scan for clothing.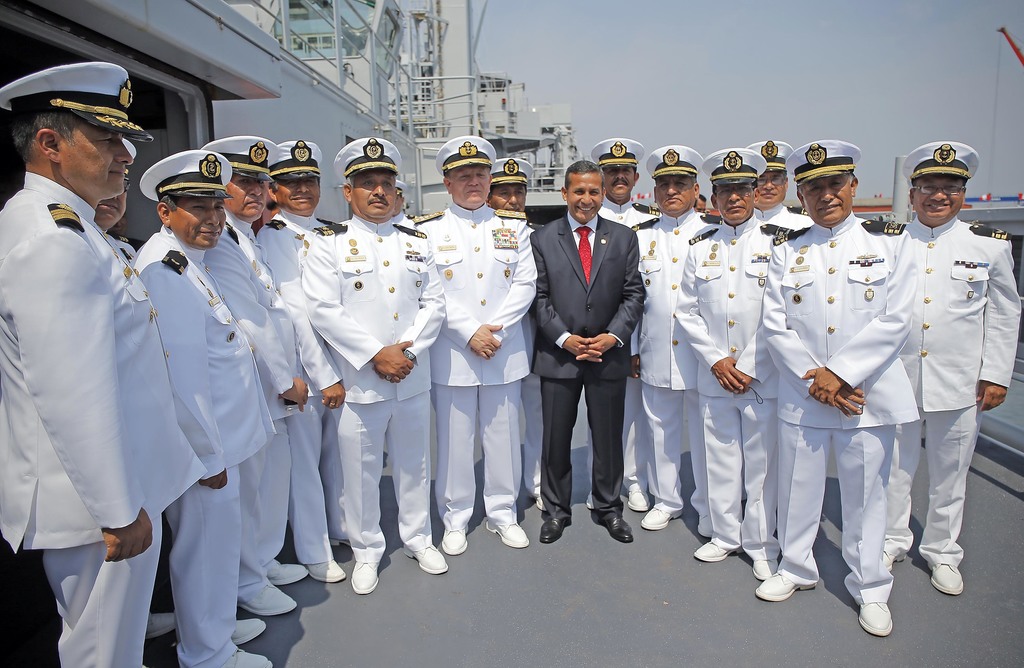
Scan result: left=635, top=202, right=721, bottom=509.
